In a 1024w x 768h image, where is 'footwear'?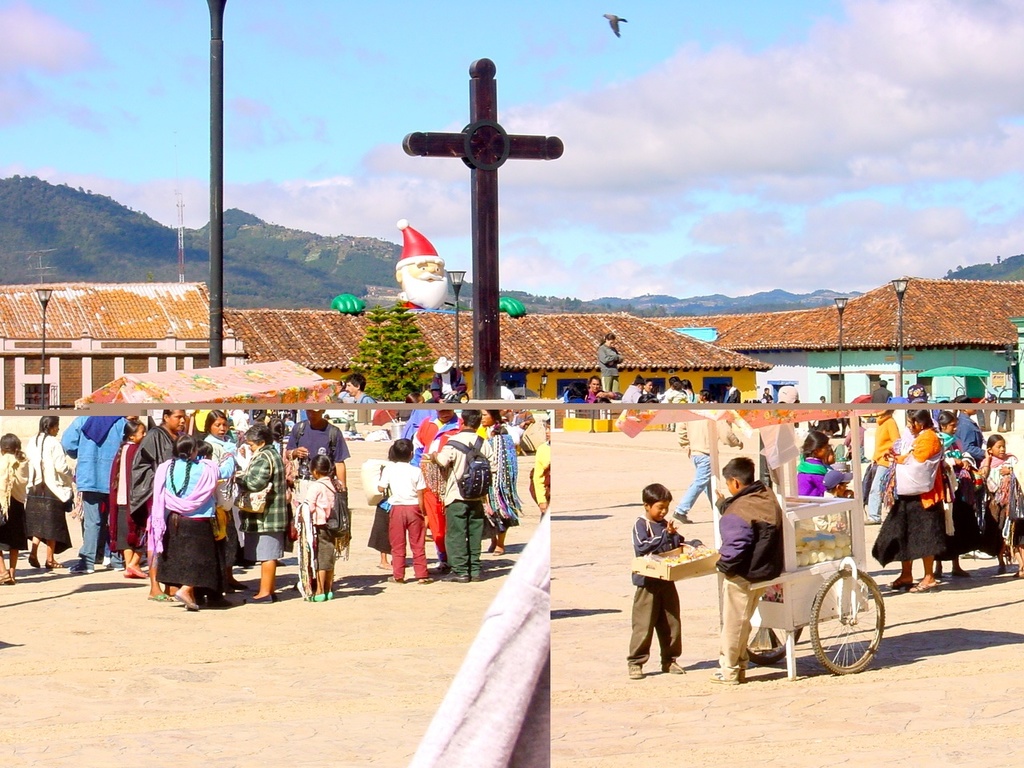
Rect(172, 592, 198, 610).
